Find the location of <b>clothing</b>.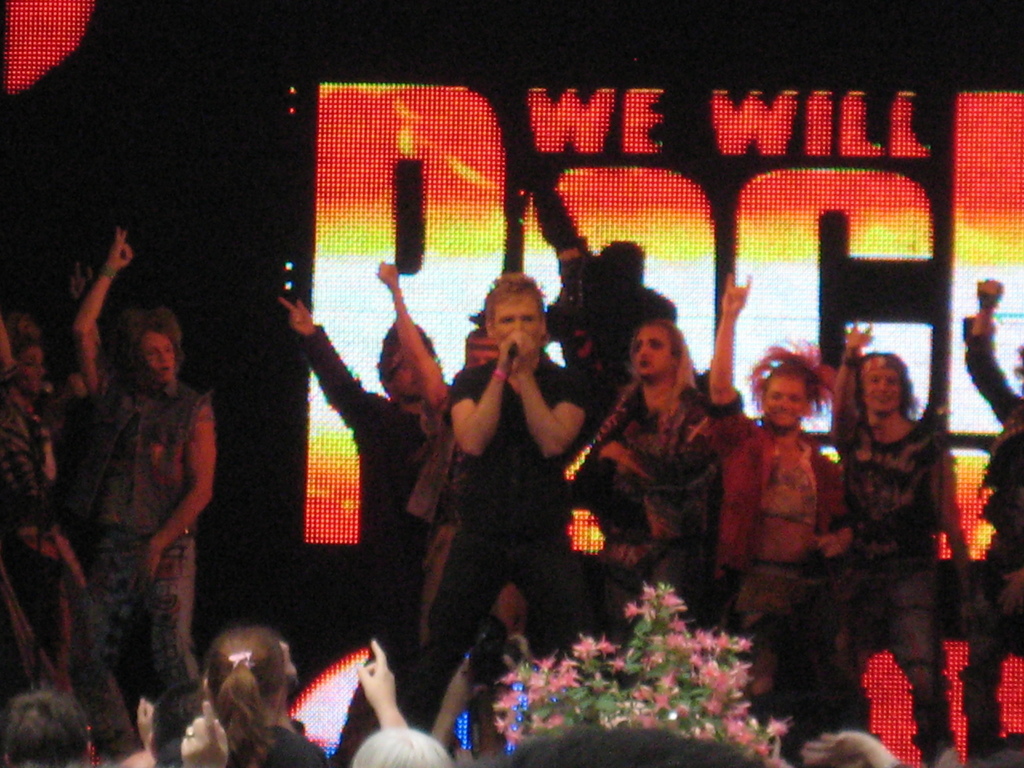
Location: box(964, 318, 1023, 761).
